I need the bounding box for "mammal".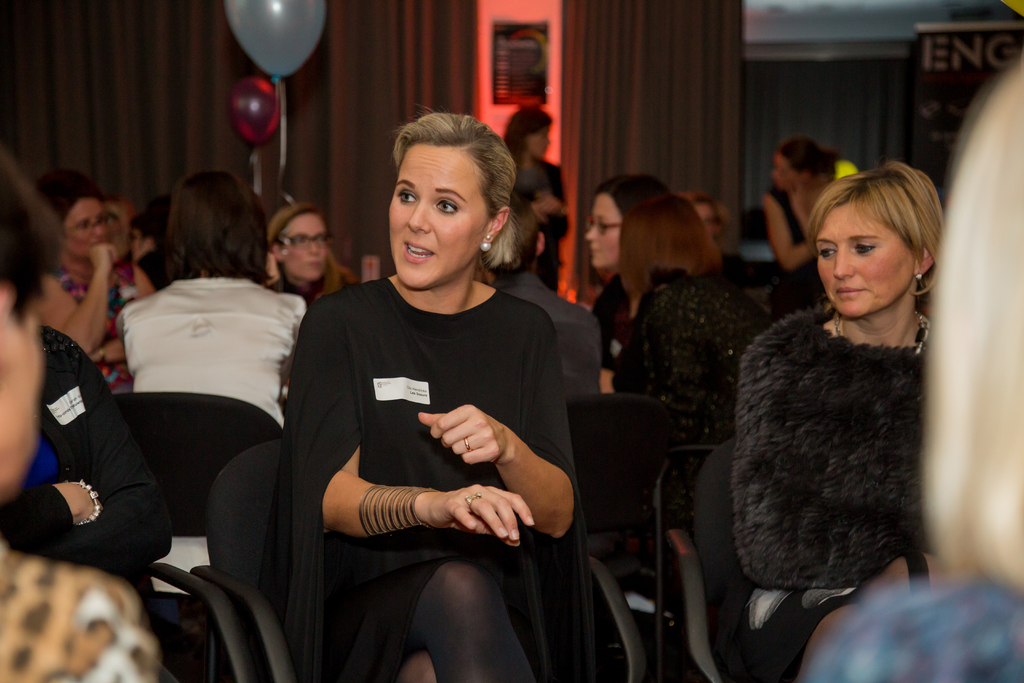
Here it is: (left=266, top=198, right=351, bottom=303).
